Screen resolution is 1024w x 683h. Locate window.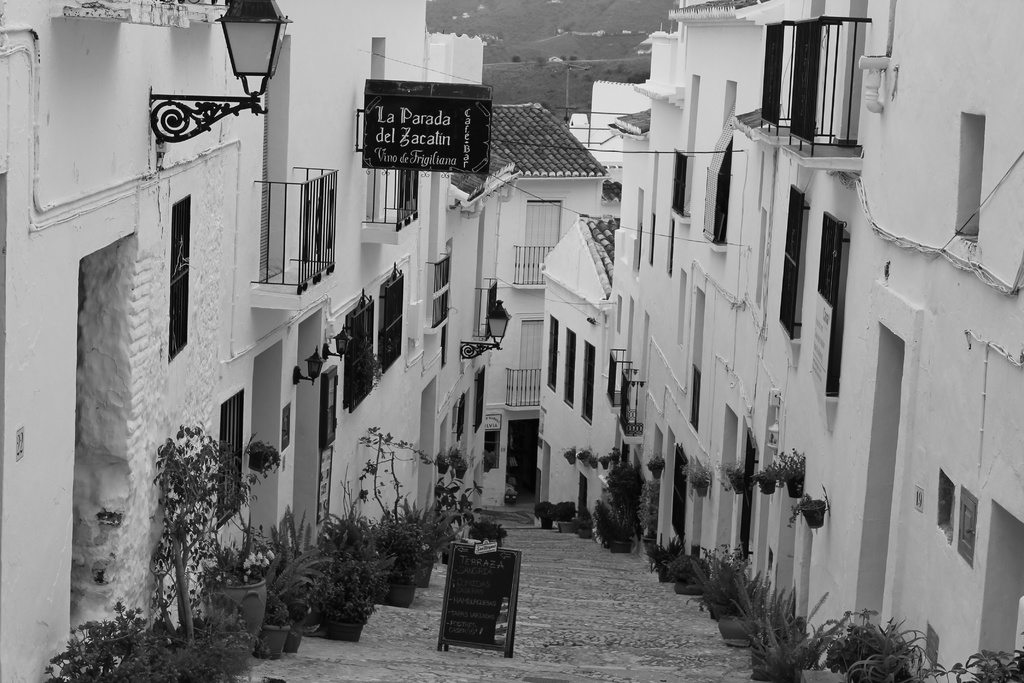
564:331:578:407.
